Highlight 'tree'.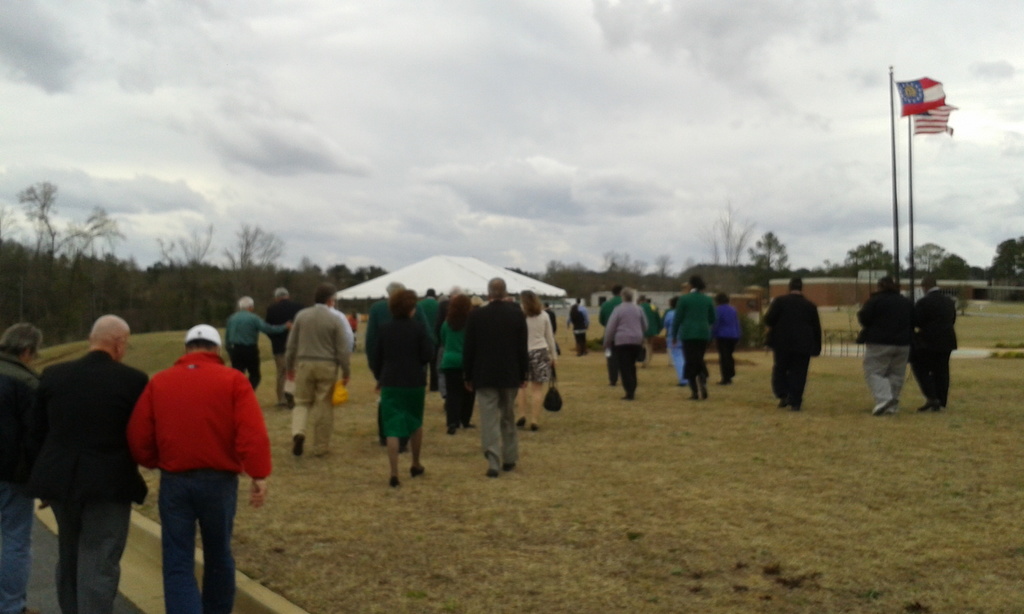
Highlighted region: [x1=986, y1=233, x2=1023, y2=281].
